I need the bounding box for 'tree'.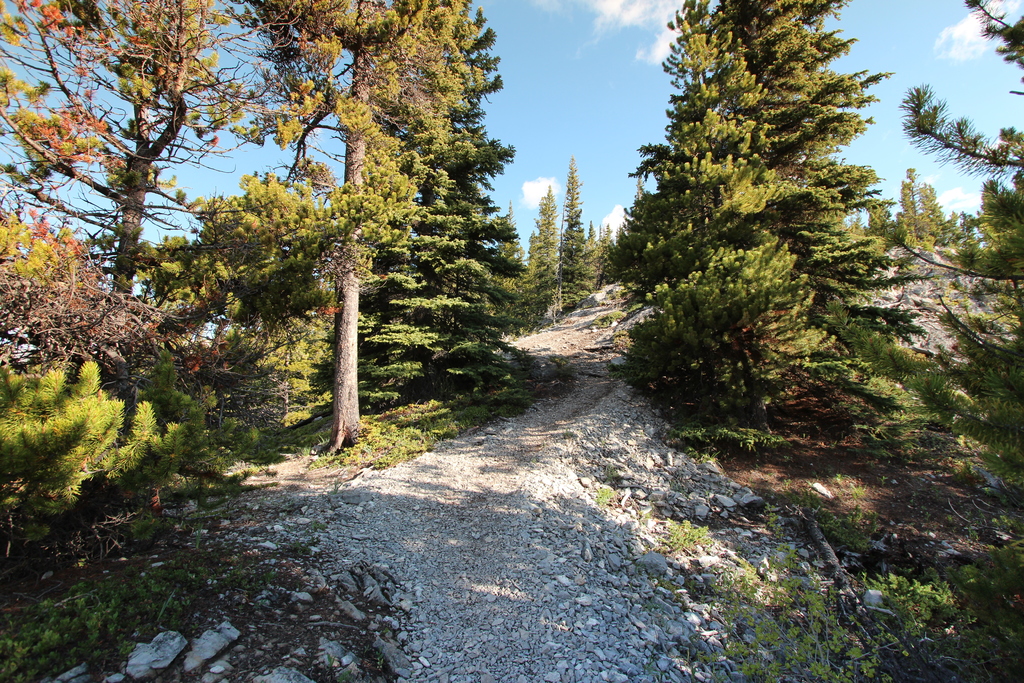
Here it is: left=900, top=0, right=1022, bottom=193.
